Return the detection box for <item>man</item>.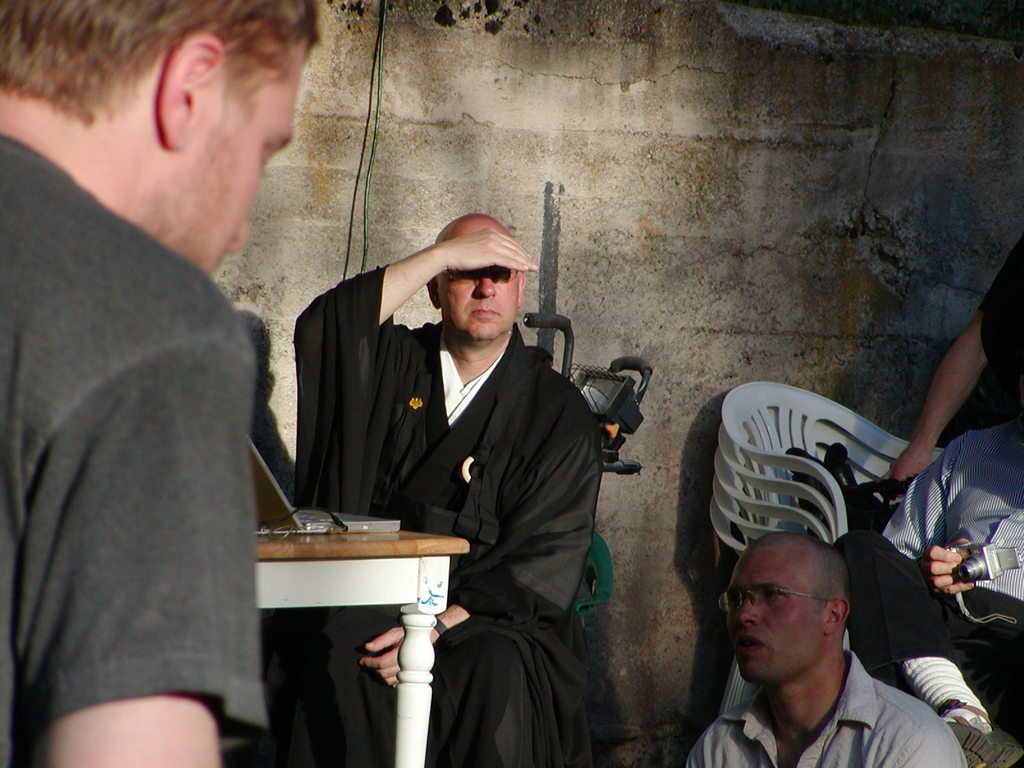
(0,0,323,767).
